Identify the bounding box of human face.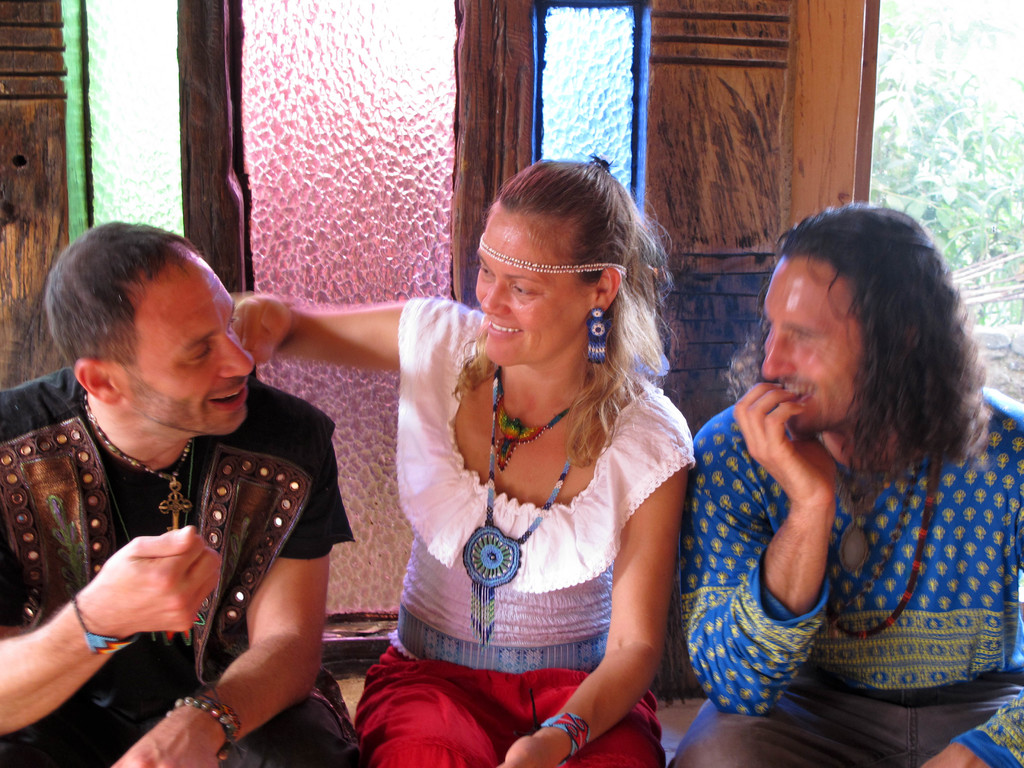
pyautogui.locateOnScreen(115, 252, 253, 430).
